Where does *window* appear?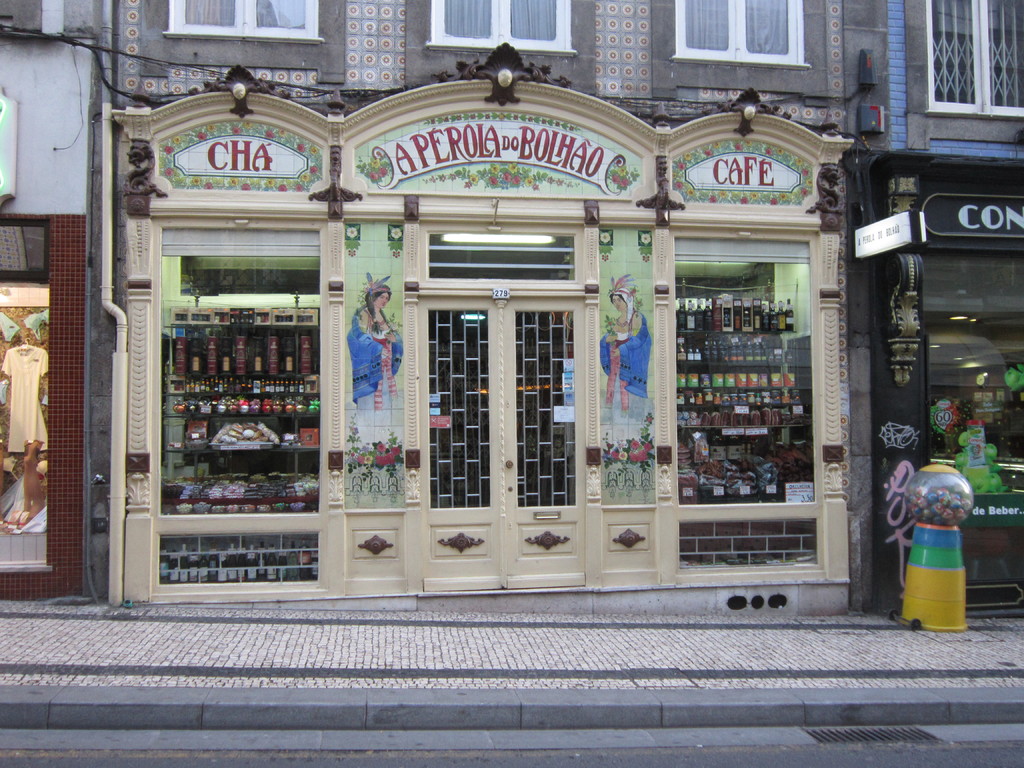
Appears at box=[670, 0, 806, 68].
